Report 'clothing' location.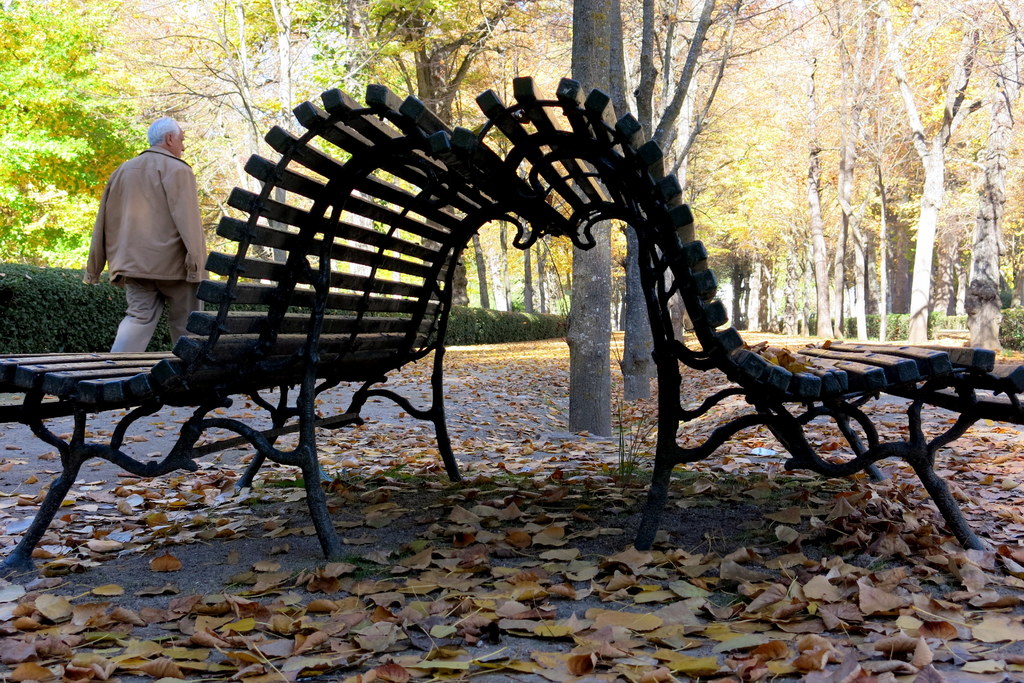
Report: 93, 112, 209, 367.
